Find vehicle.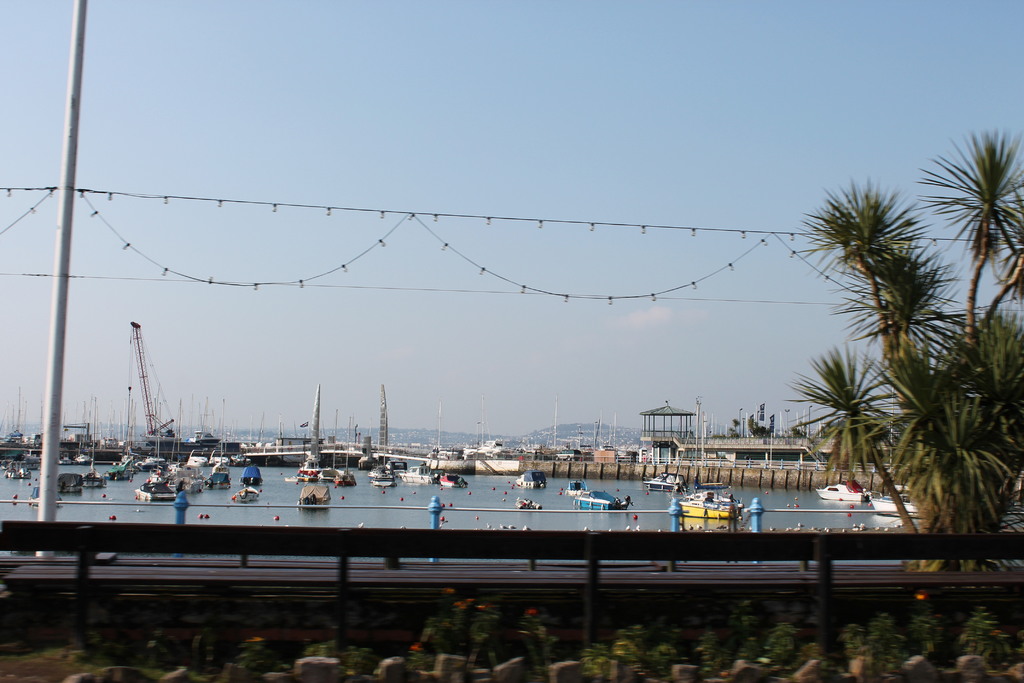
237,466,264,487.
